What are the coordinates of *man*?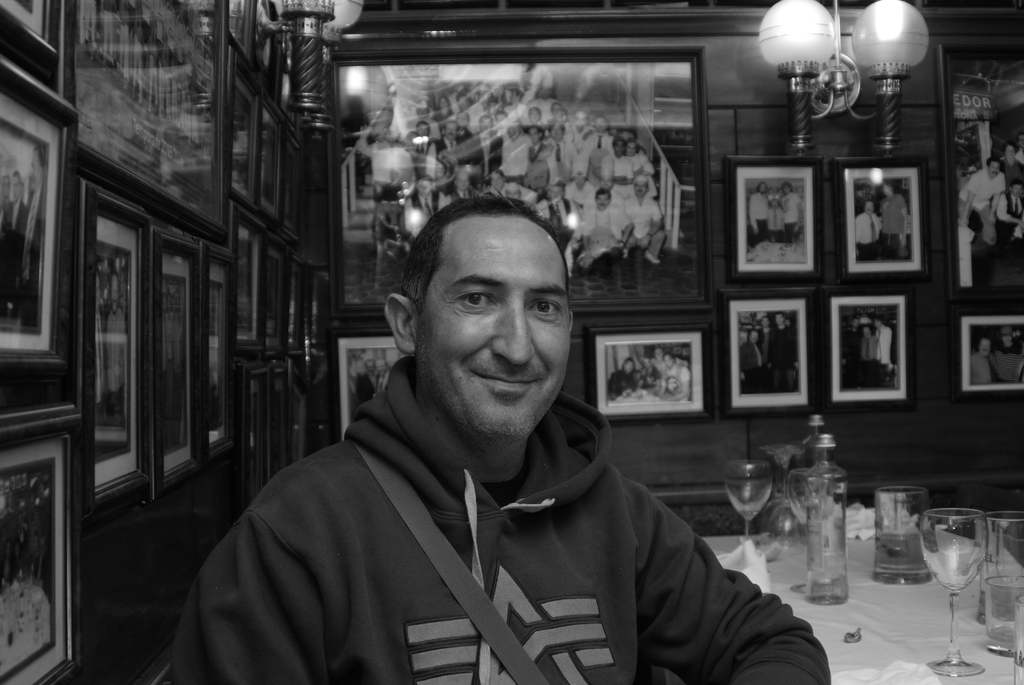
left=439, top=167, right=474, bottom=210.
